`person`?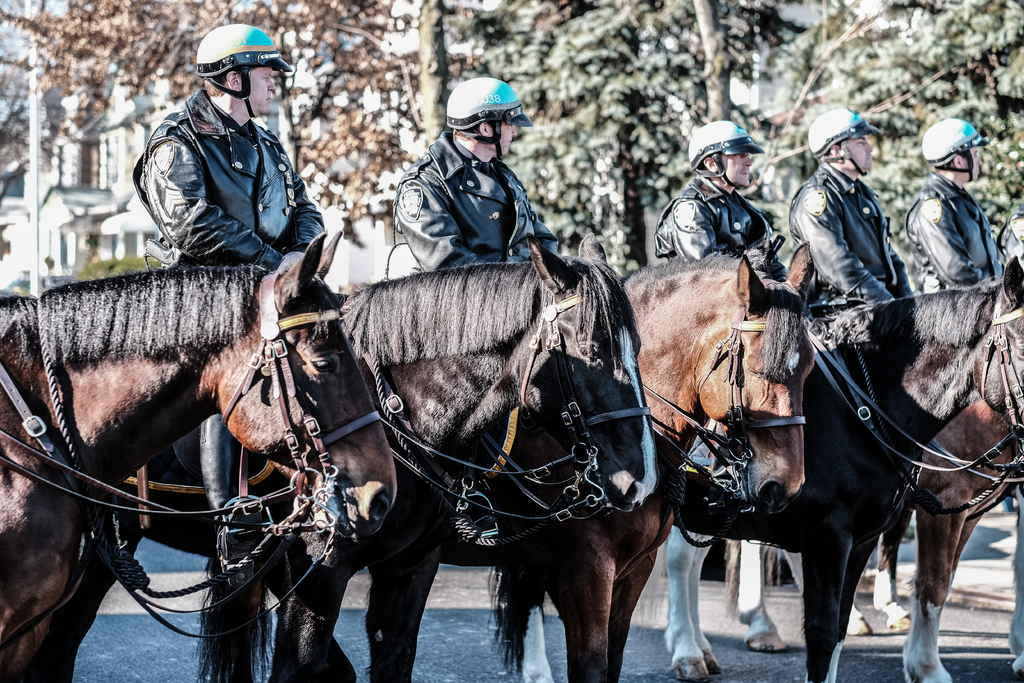
bbox=[652, 128, 795, 297]
